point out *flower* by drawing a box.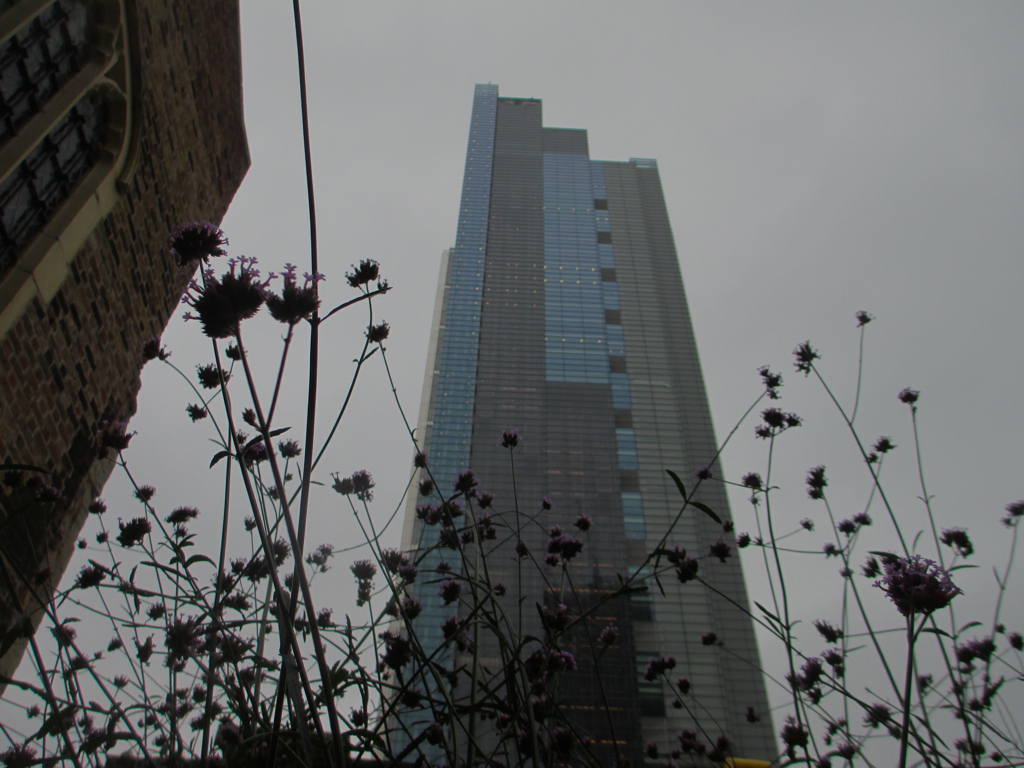
x1=882, y1=551, x2=973, y2=636.
